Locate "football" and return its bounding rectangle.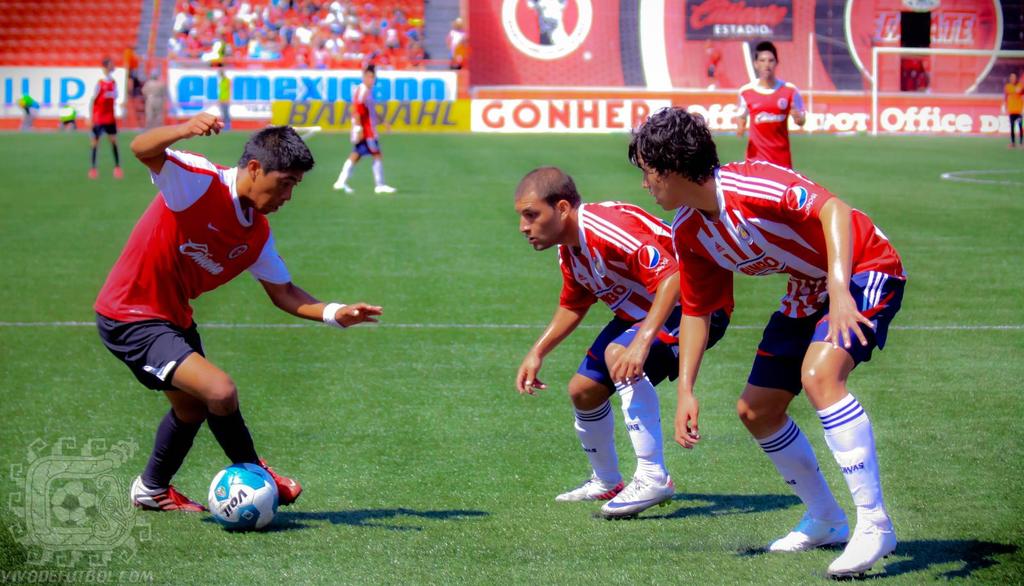
207:461:282:536.
